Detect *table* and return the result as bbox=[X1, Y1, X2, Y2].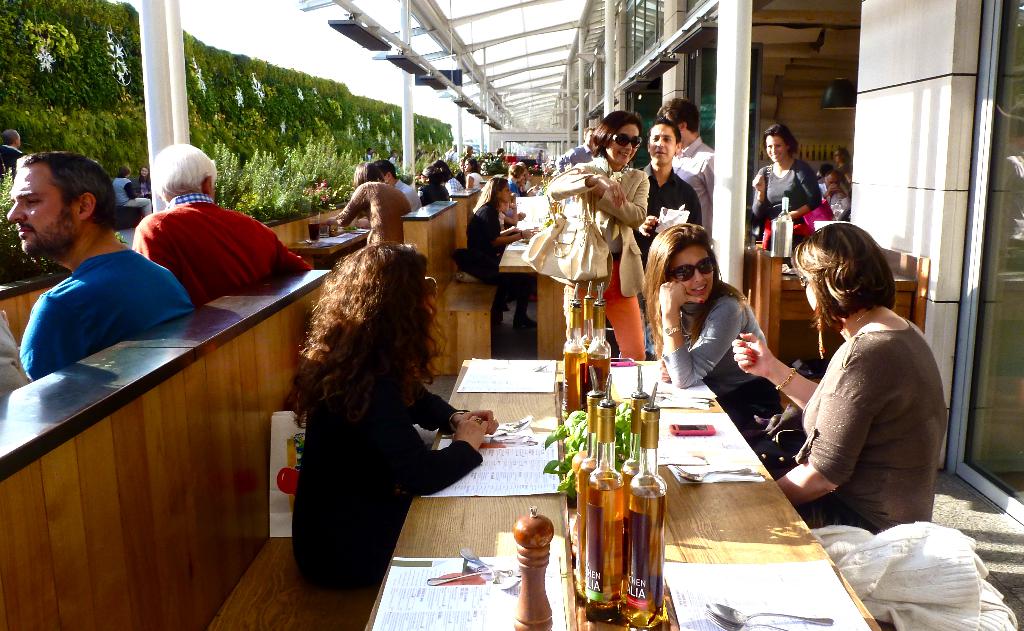
bbox=[365, 354, 883, 630].
